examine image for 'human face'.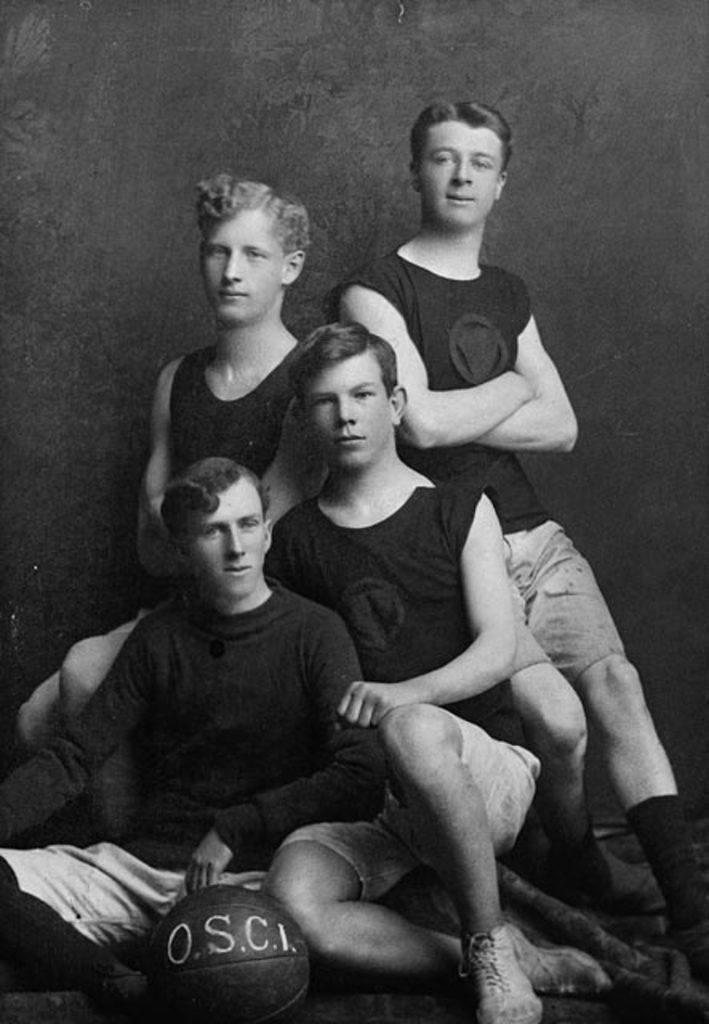
Examination result: bbox=(178, 464, 278, 595).
